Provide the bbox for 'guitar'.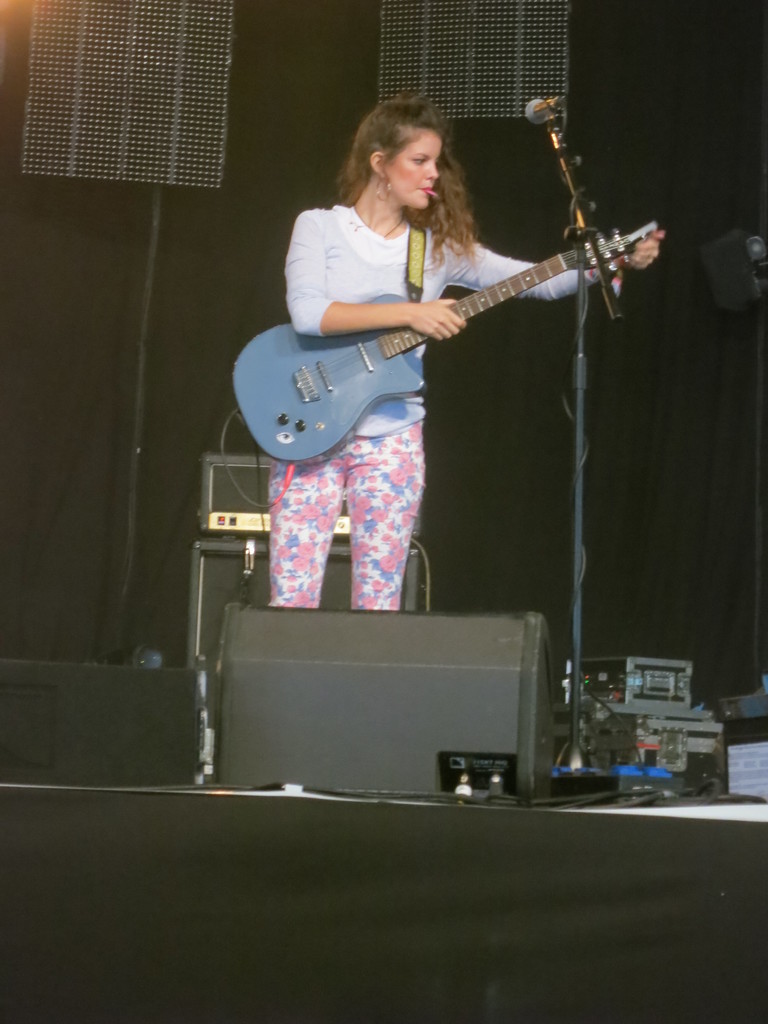
[left=234, top=228, right=634, bottom=472].
